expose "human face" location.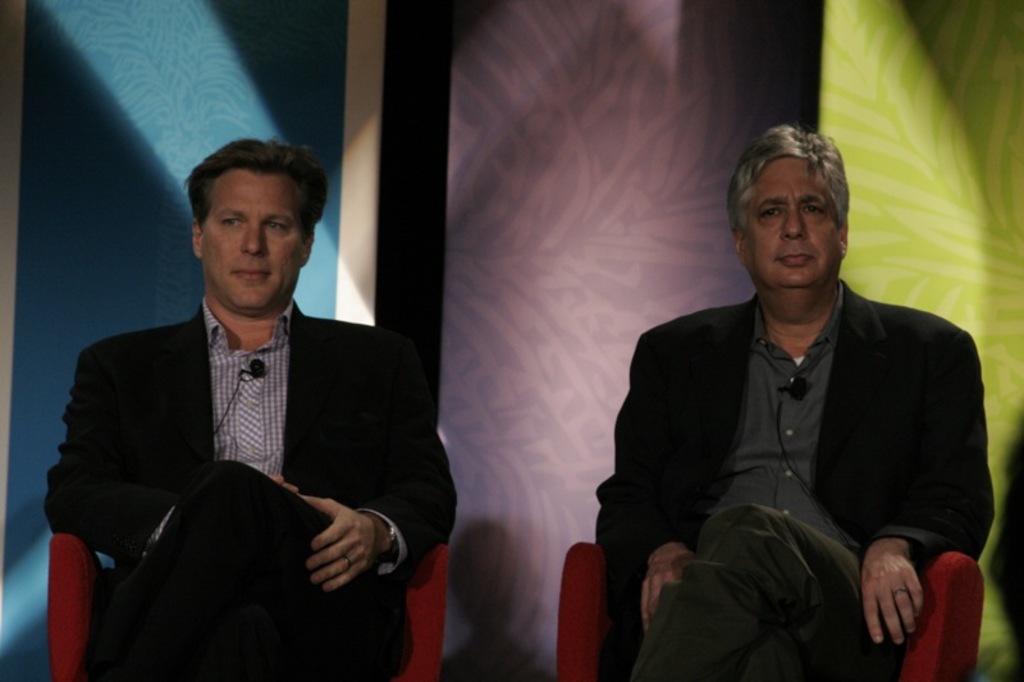
Exposed at [x1=204, y1=171, x2=302, y2=303].
